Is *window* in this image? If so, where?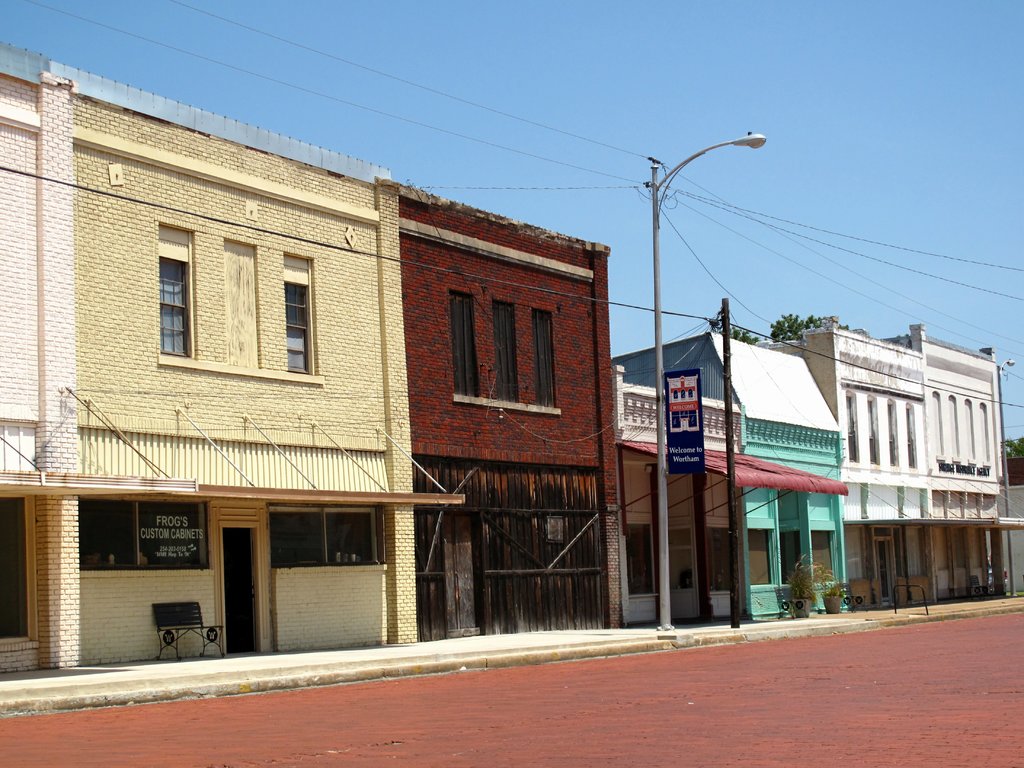
Yes, at bbox=[885, 400, 897, 463].
